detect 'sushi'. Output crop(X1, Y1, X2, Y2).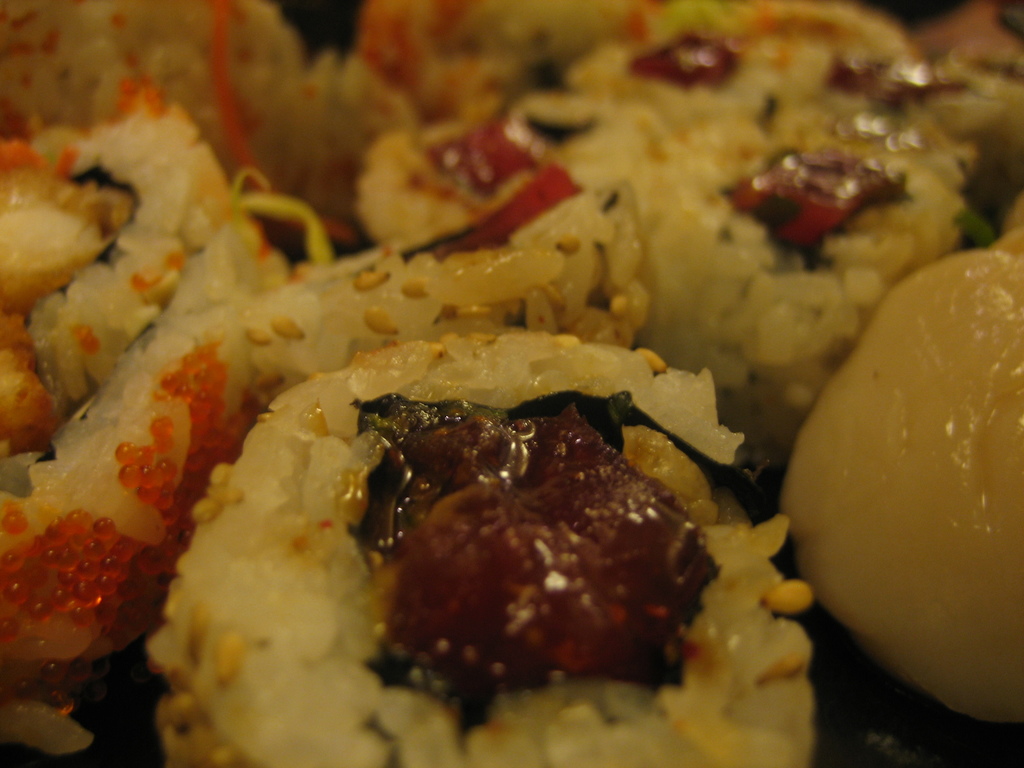
crop(26, 274, 273, 730).
